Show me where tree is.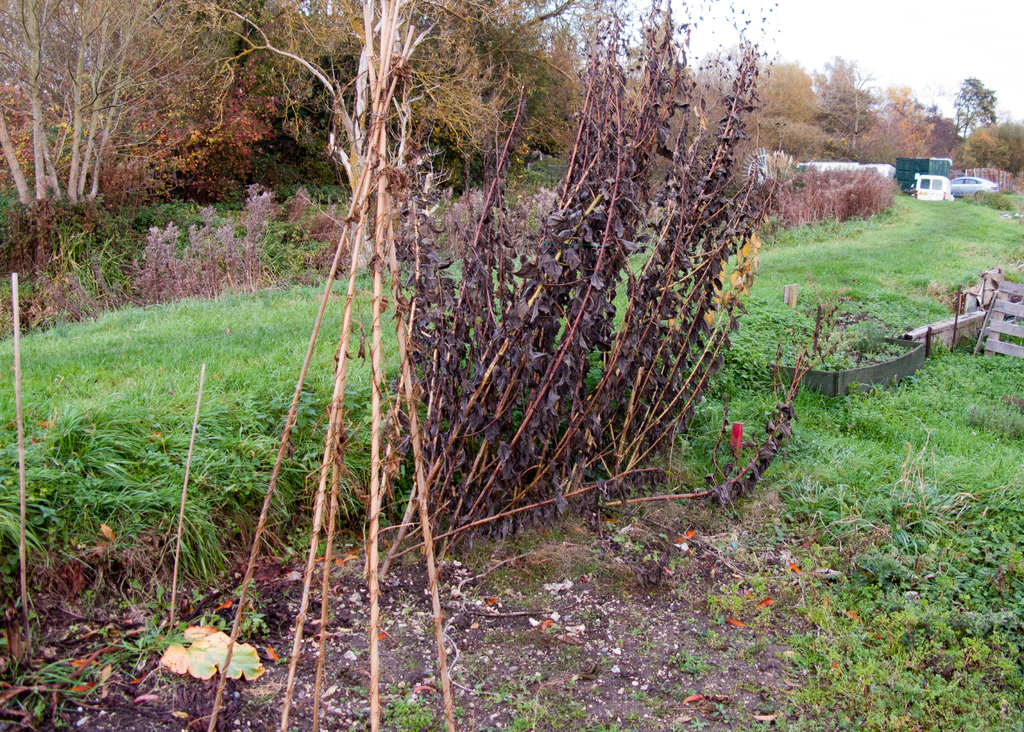
tree is at locate(952, 74, 1002, 170).
